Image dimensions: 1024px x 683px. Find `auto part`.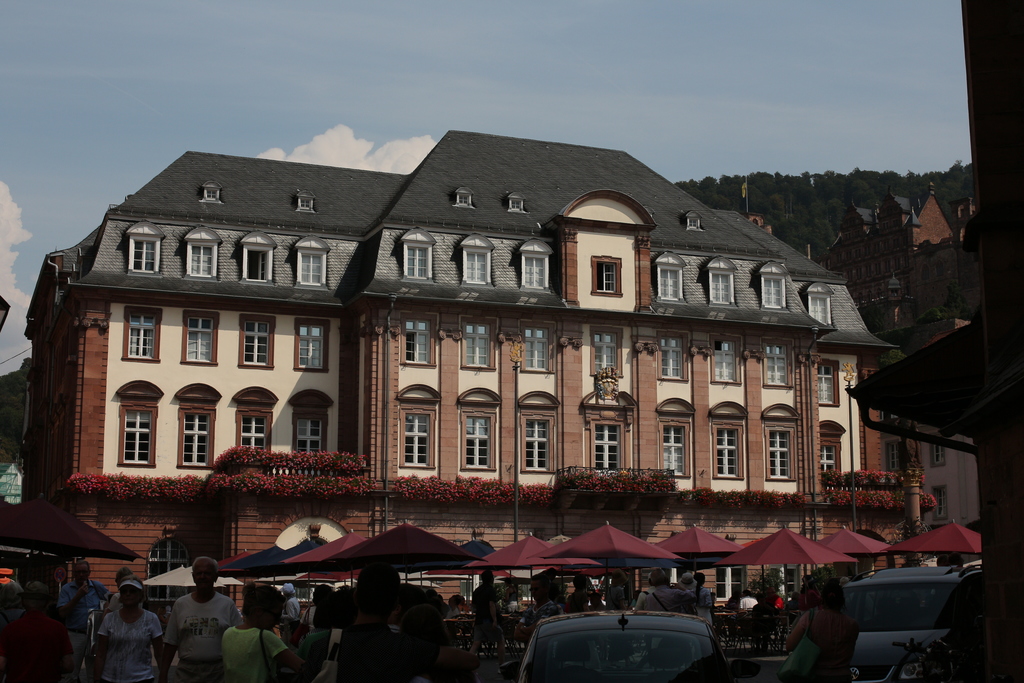
detection(515, 612, 719, 682).
